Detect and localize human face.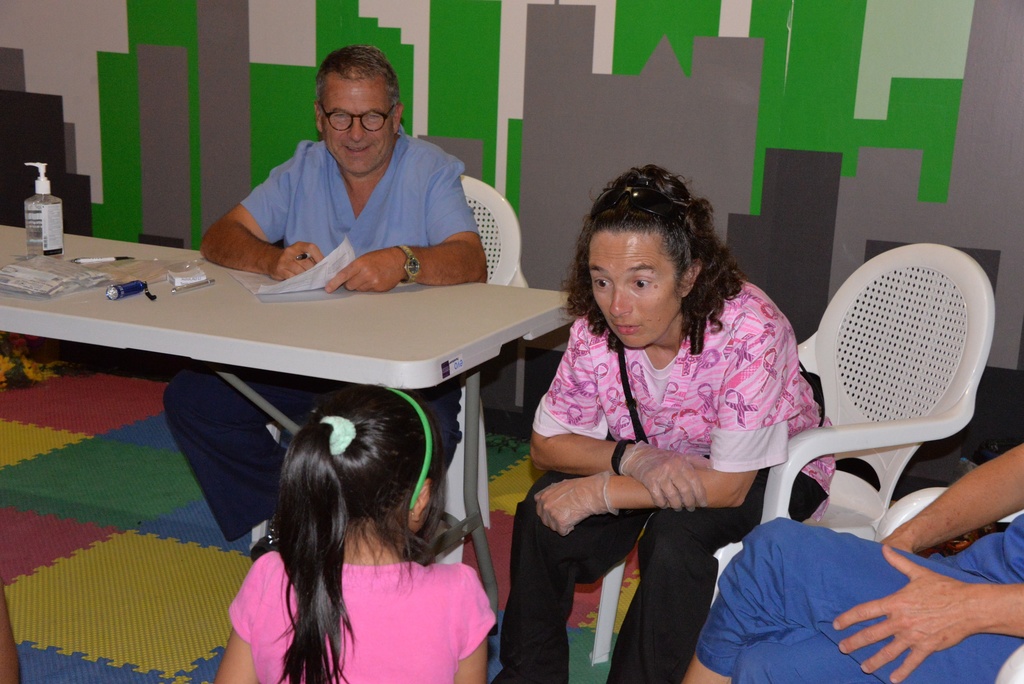
Localized at <box>320,79,396,175</box>.
